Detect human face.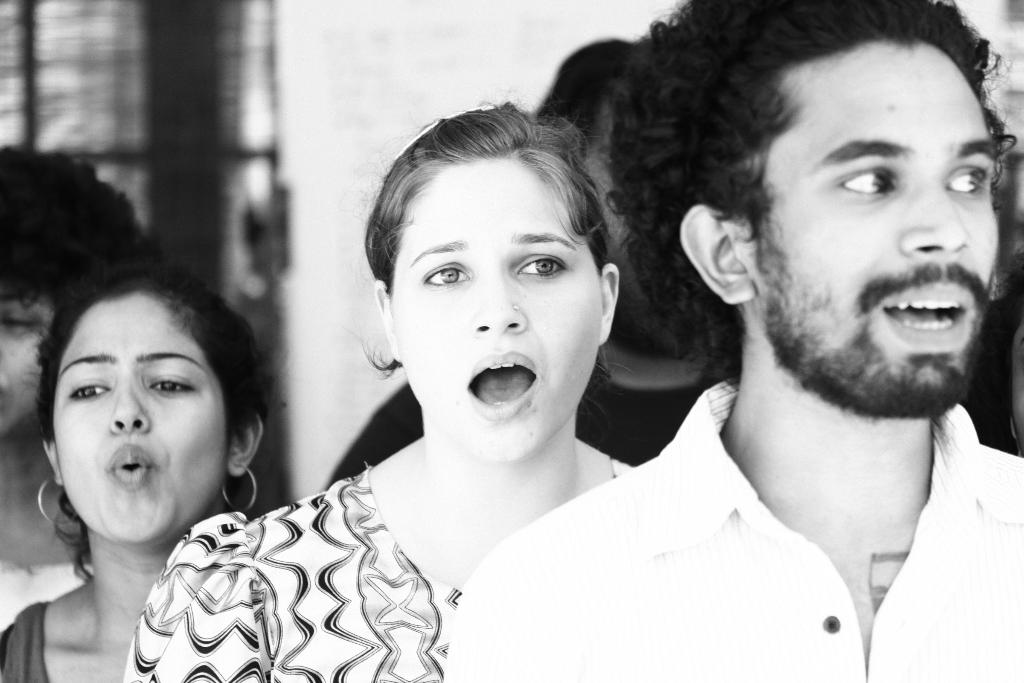
Detected at <region>0, 286, 54, 435</region>.
